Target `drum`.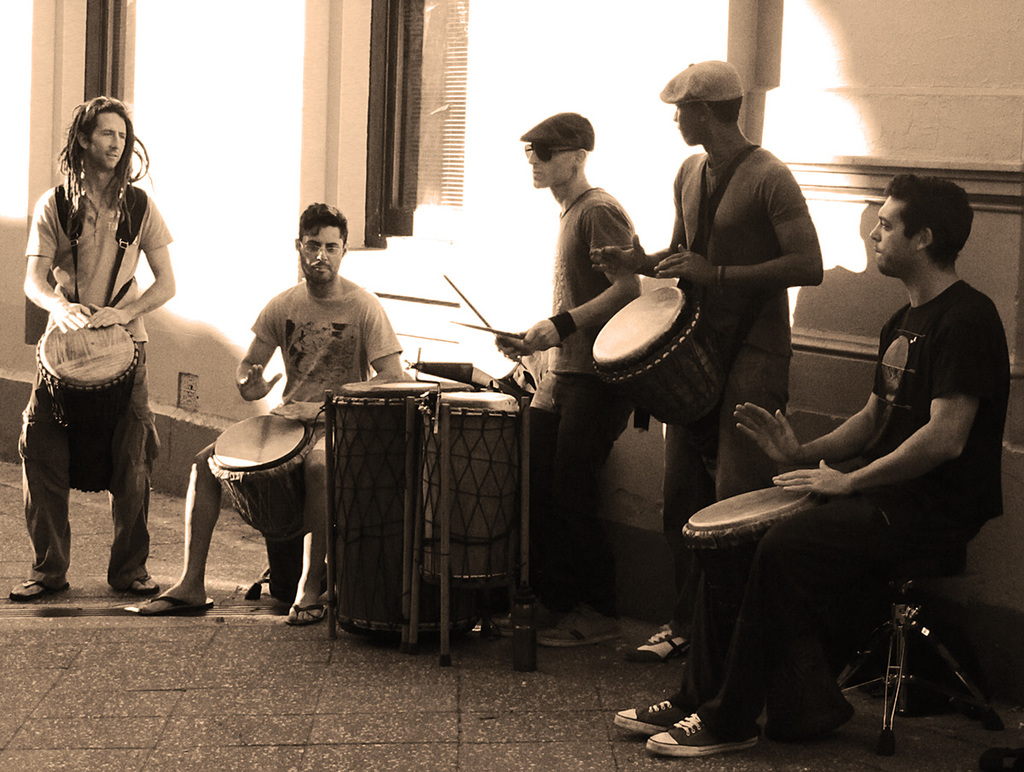
Target region: [328,380,471,638].
